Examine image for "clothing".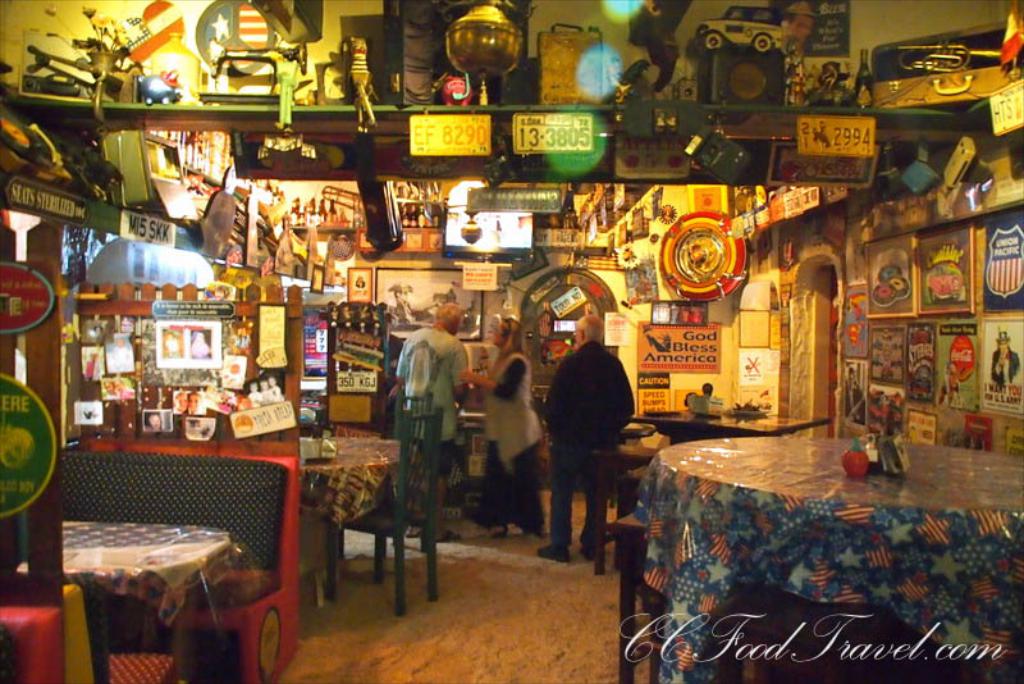
Examination result: bbox=[398, 334, 463, 428].
